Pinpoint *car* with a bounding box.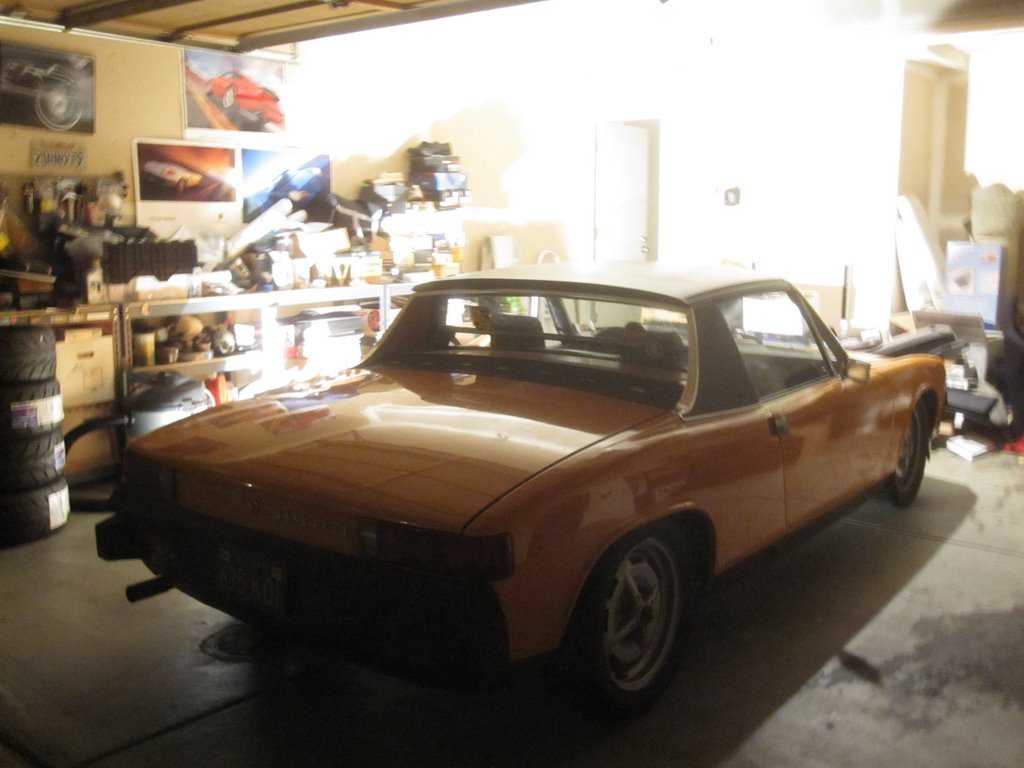
bbox=(81, 268, 981, 700).
